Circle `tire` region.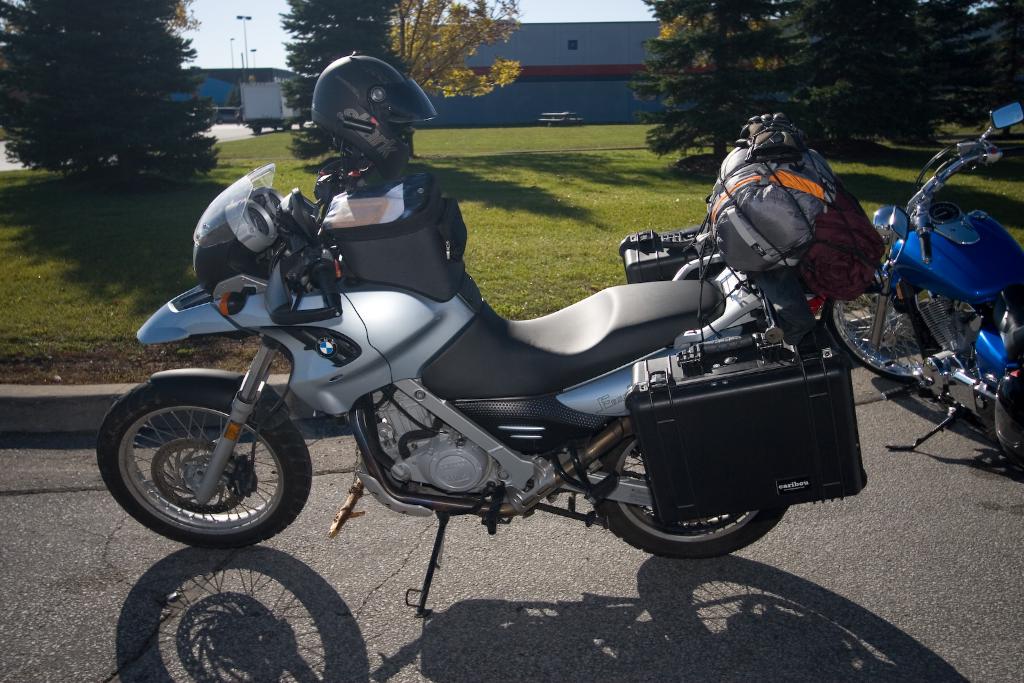
Region: pyautogui.locateOnScreen(281, 122, 294, 131).
